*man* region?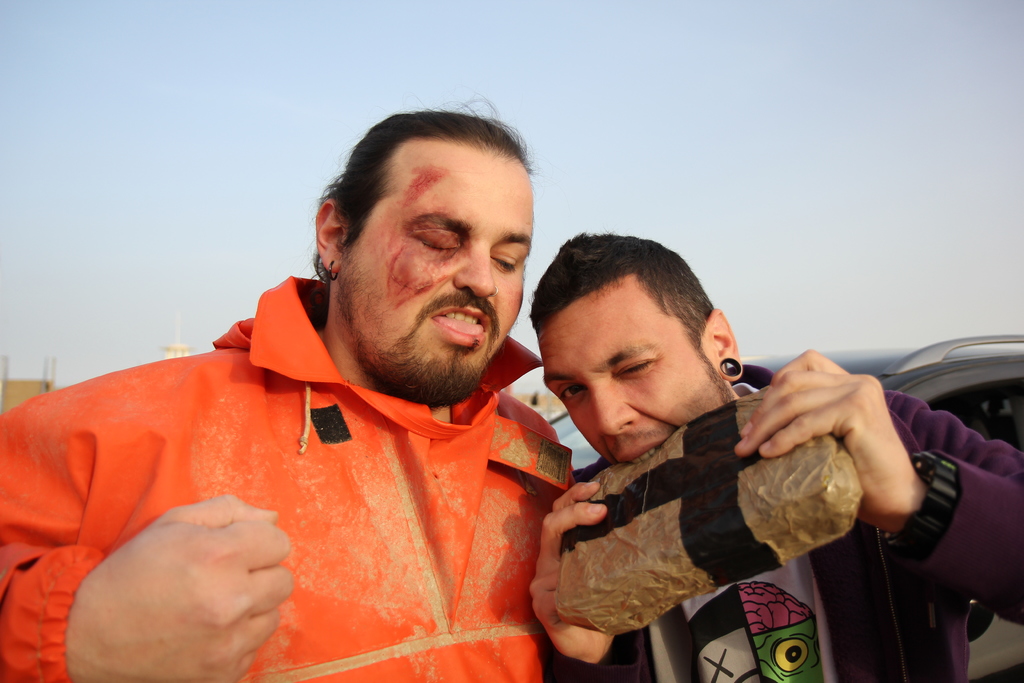
x1=0, y1=92, x2=578, y2=682
